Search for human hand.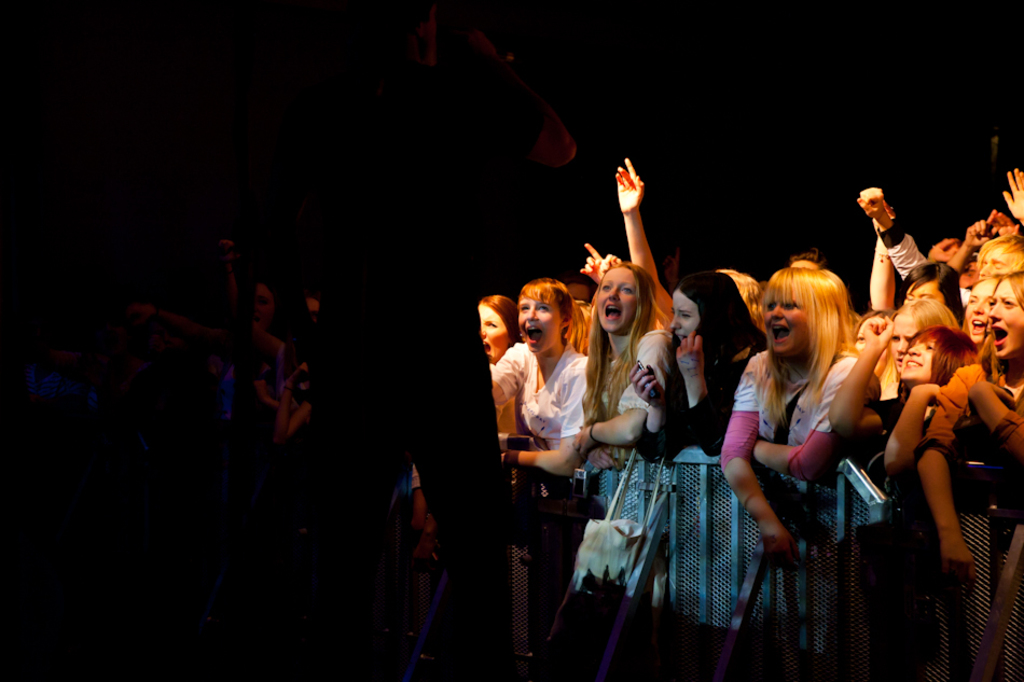
Found at [669, 326, 707, 380].
